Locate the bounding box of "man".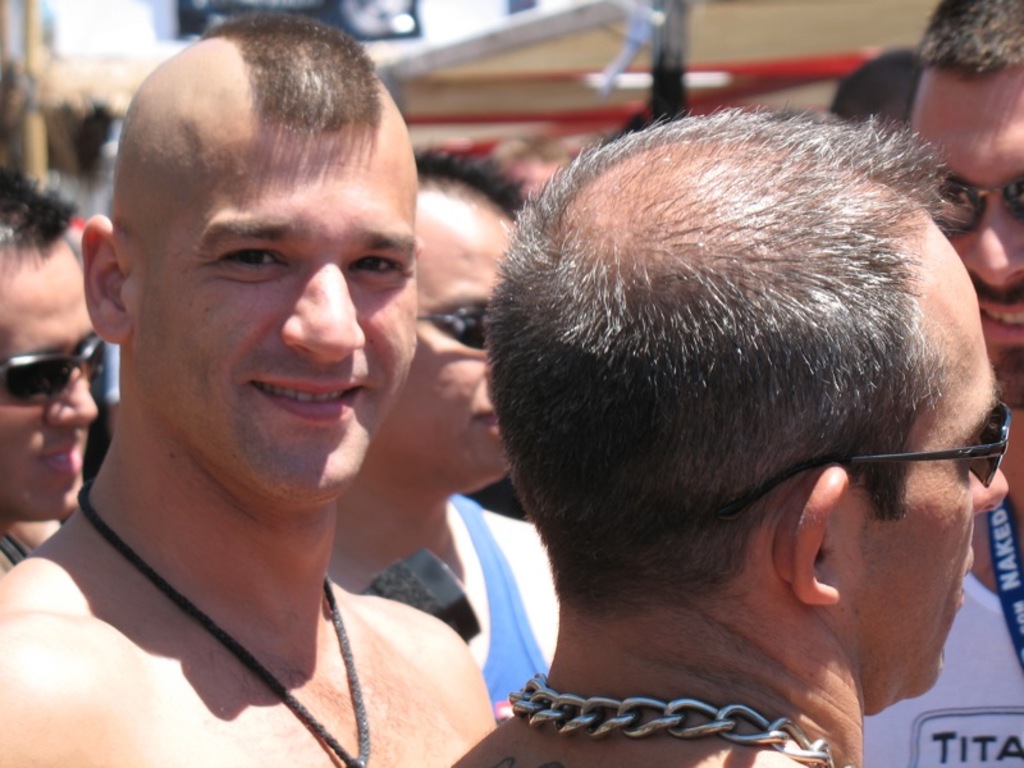
Bounding box: 480/137/581/196.
